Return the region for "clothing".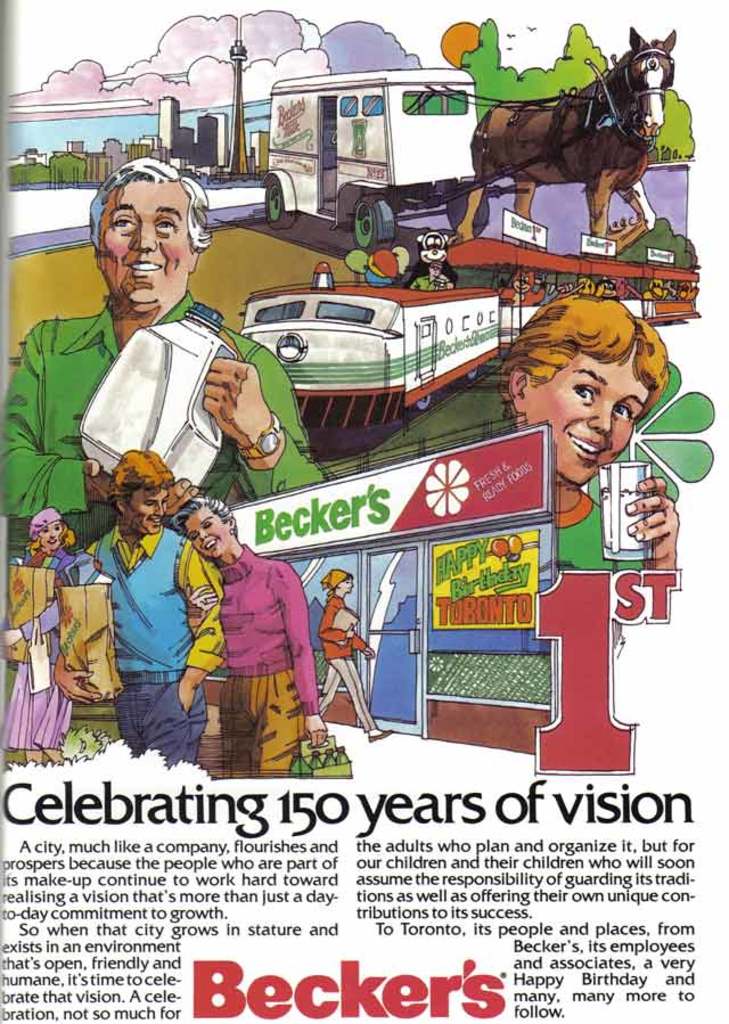
(550, 484, 648, 582).
